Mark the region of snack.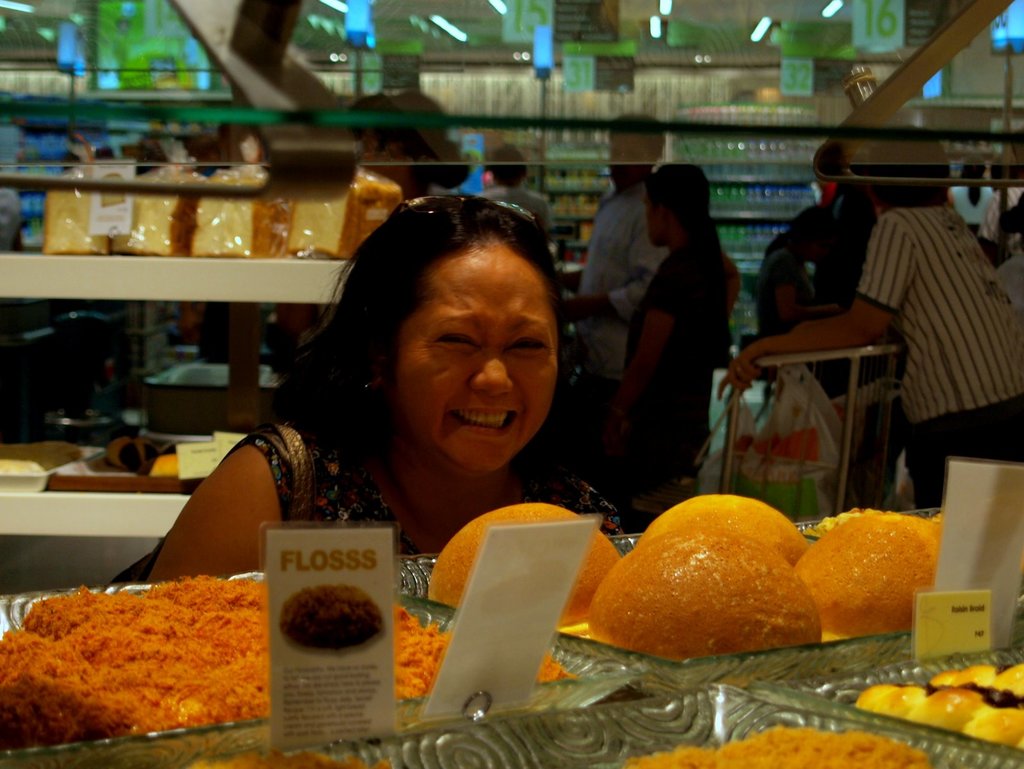
Region: 797,517,941,639.
